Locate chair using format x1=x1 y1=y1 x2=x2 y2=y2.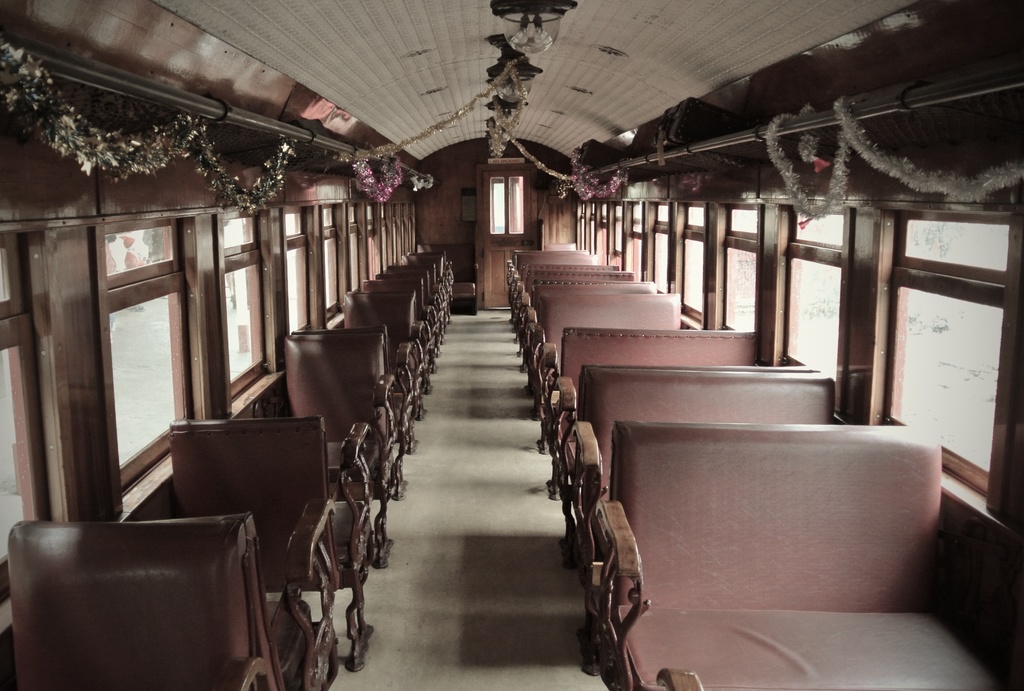
x1=171 y1=417 x2=332 y2=685.
